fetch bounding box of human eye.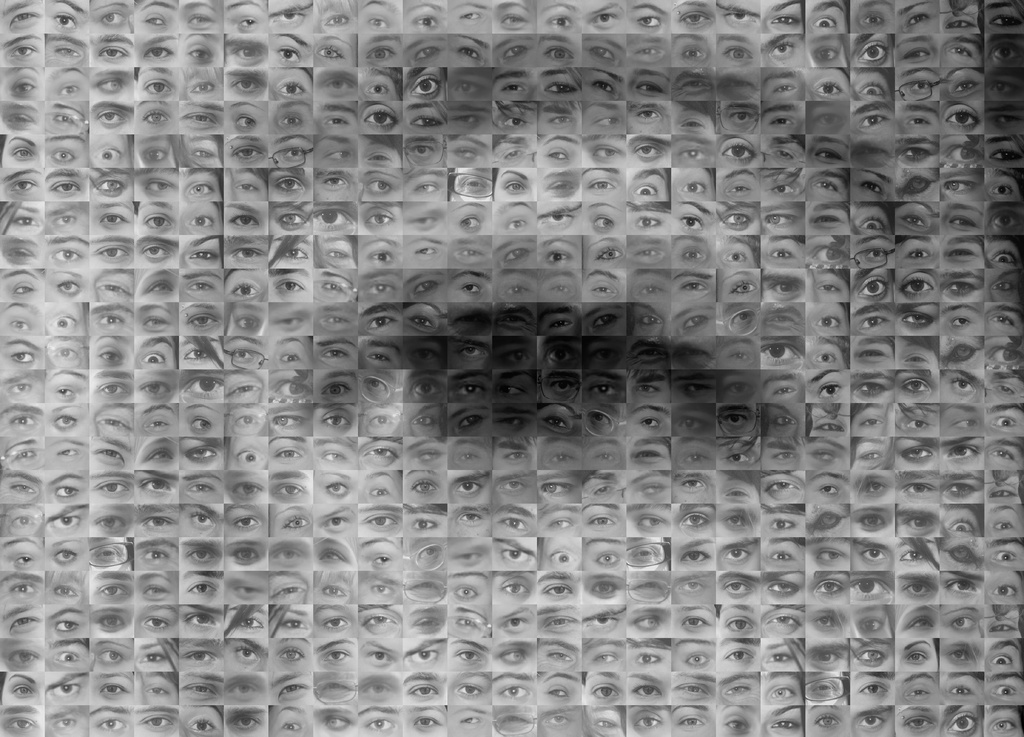
Bbox: <bbox>462, 281, 480, 296</bbox>.
